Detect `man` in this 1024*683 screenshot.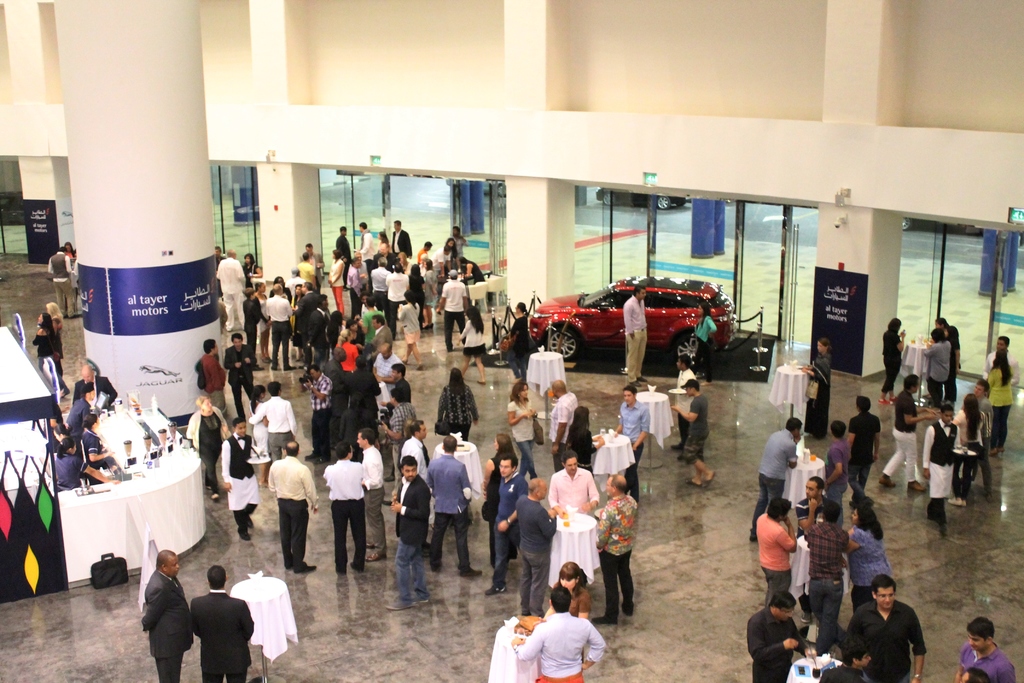
Detection: {"left": 511, "top": 582, "right": 609, "bottom": 682}.
